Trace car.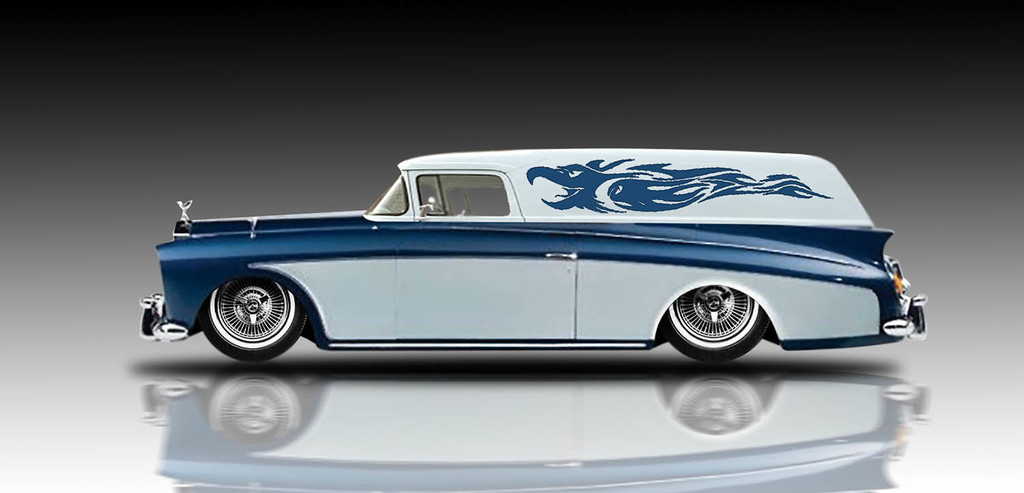
Traced to {"left": 139, "top": 140, "right": 912, "bottom": 378}.
